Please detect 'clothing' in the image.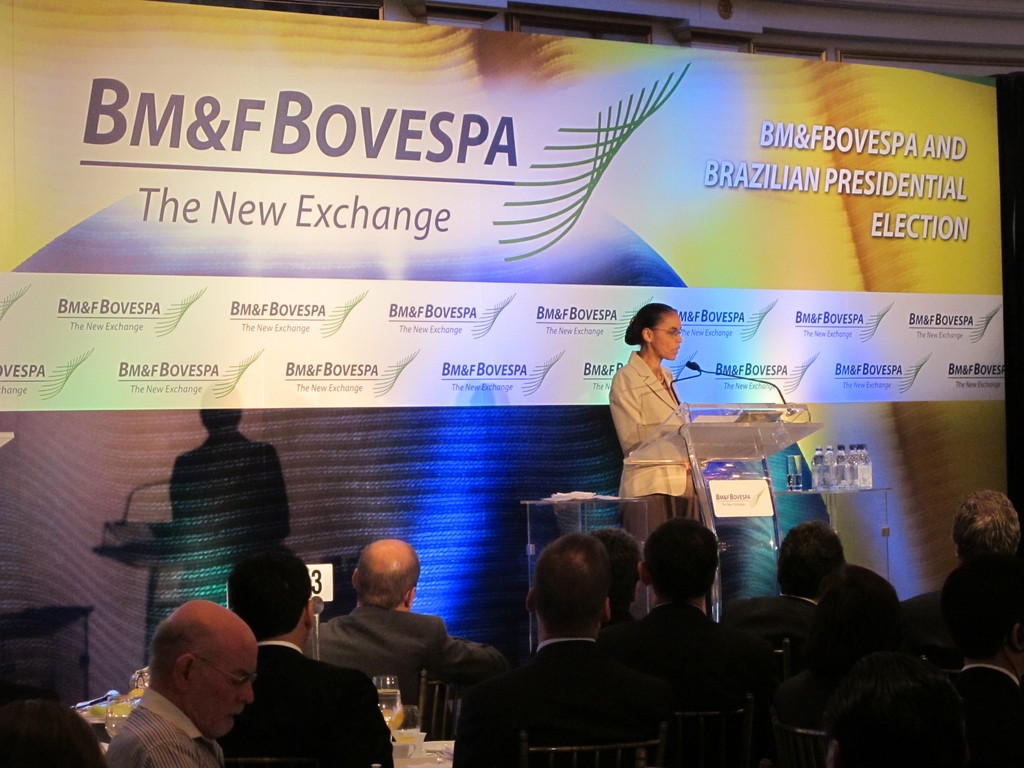
<bbox>301, 605, 513, 740</bbox>.
